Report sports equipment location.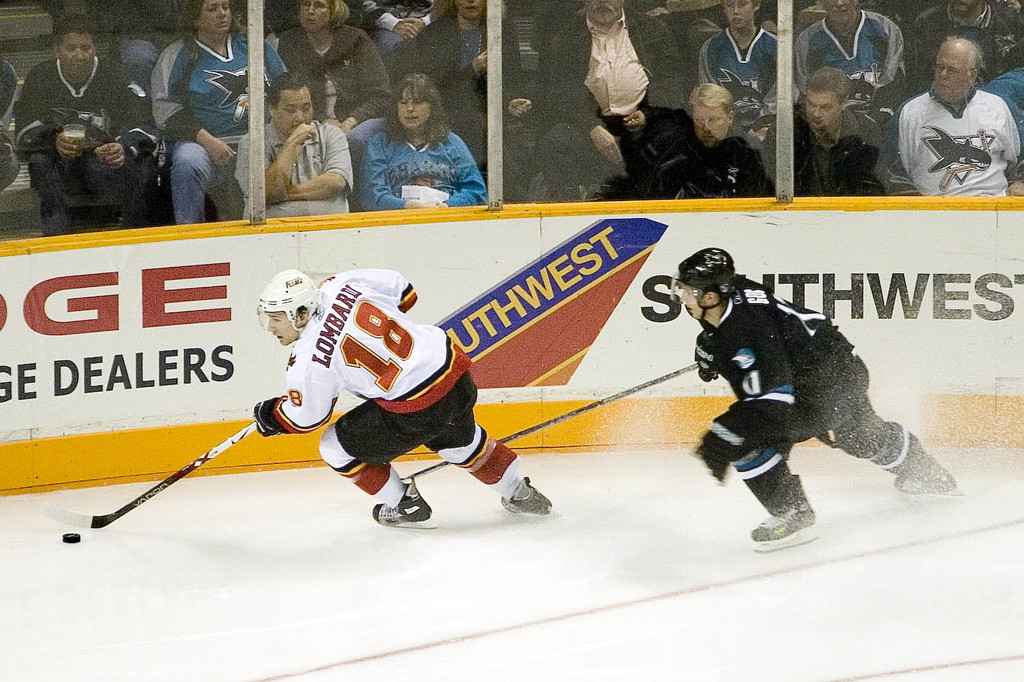
Report: [left=40, top=423, right=254, bottom=533].
